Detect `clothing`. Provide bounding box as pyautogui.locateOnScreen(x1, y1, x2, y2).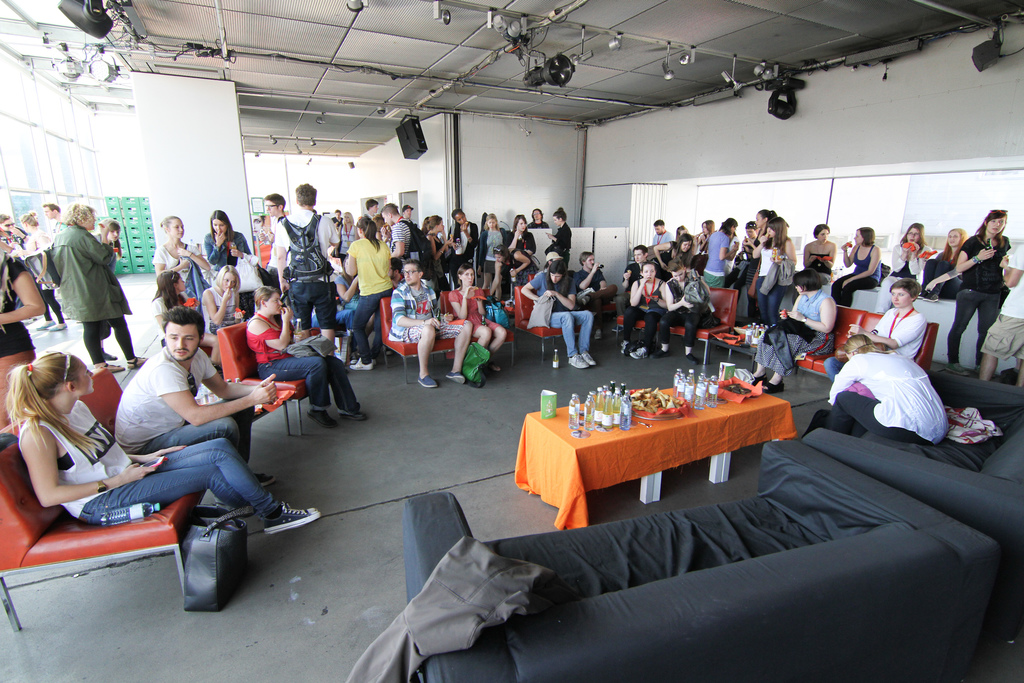
pyautogui.locateOnScreen(572, 268, 620, 332).
